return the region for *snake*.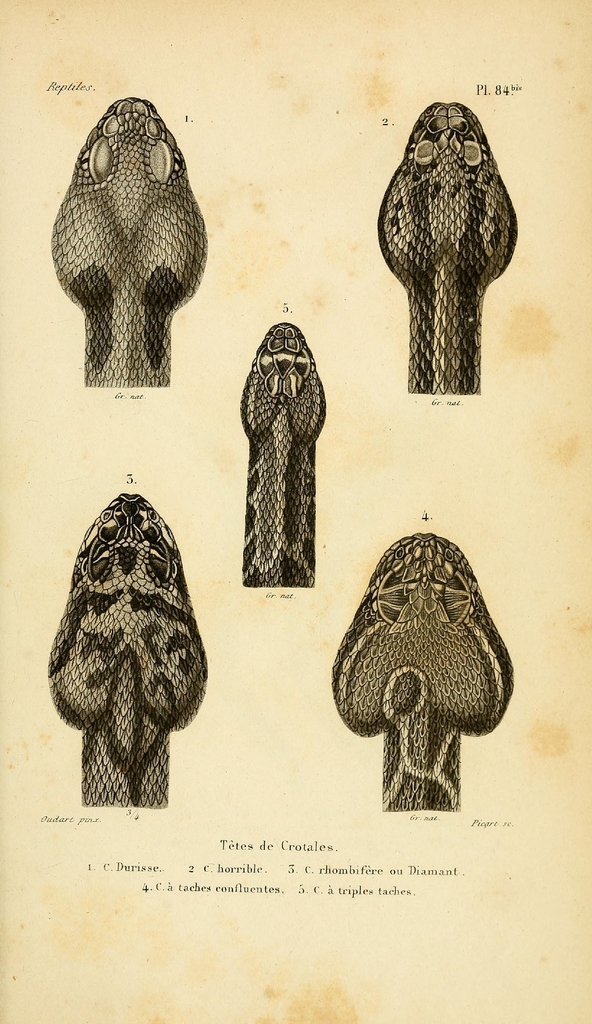
[332, 533, 510, 815].
